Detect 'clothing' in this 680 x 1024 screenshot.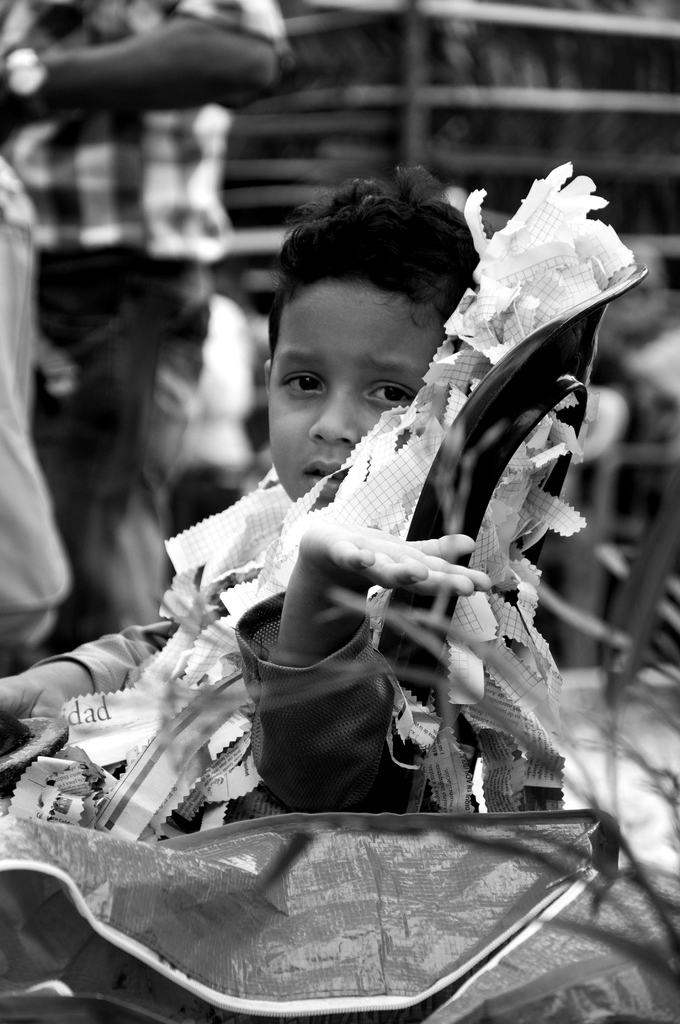
Detection: box(0, 0, 286, 648).
